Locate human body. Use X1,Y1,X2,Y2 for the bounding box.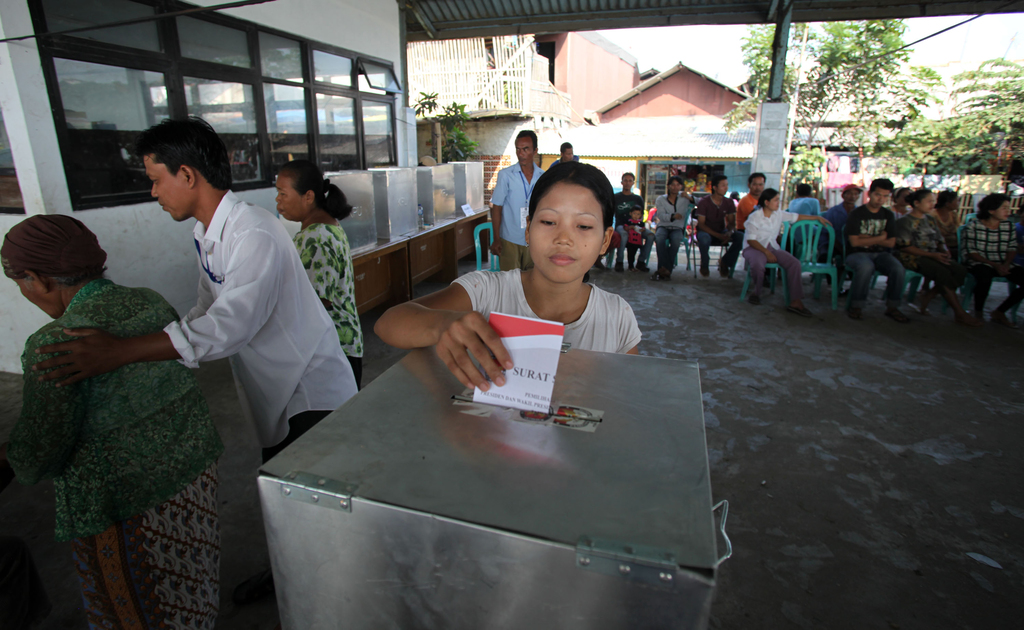
745,219,833,302.
